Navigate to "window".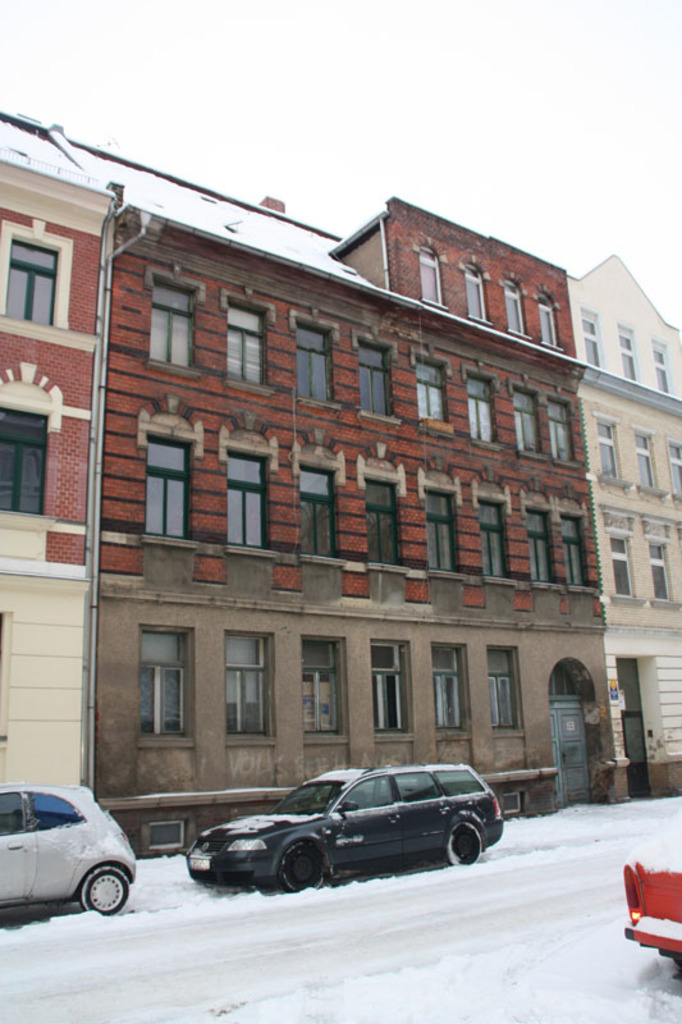
Navigation target: Rect(587, 419, 622, 475).
